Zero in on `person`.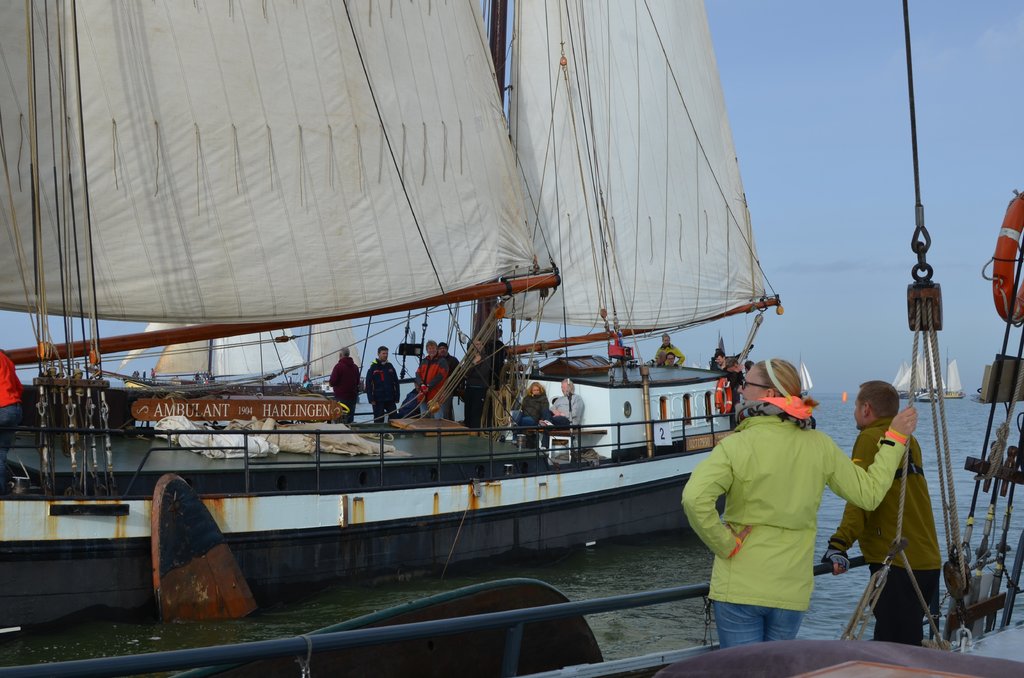
Zeroed in: detection(680, 359, 914, 647).
